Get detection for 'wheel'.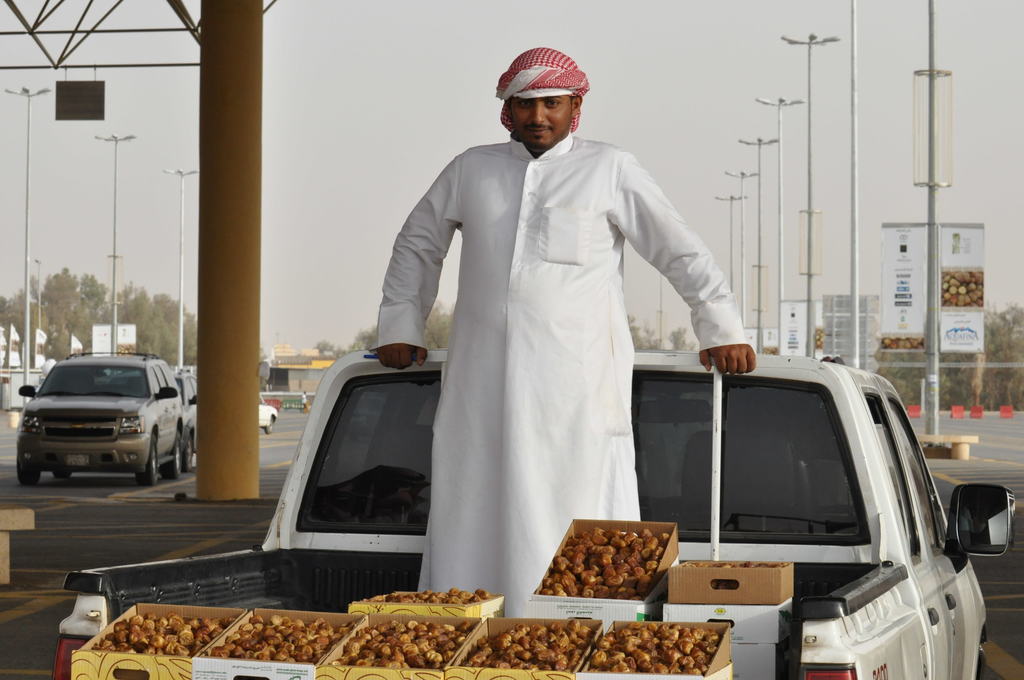
Detection: l=52, t=473, r=72, b=481.
